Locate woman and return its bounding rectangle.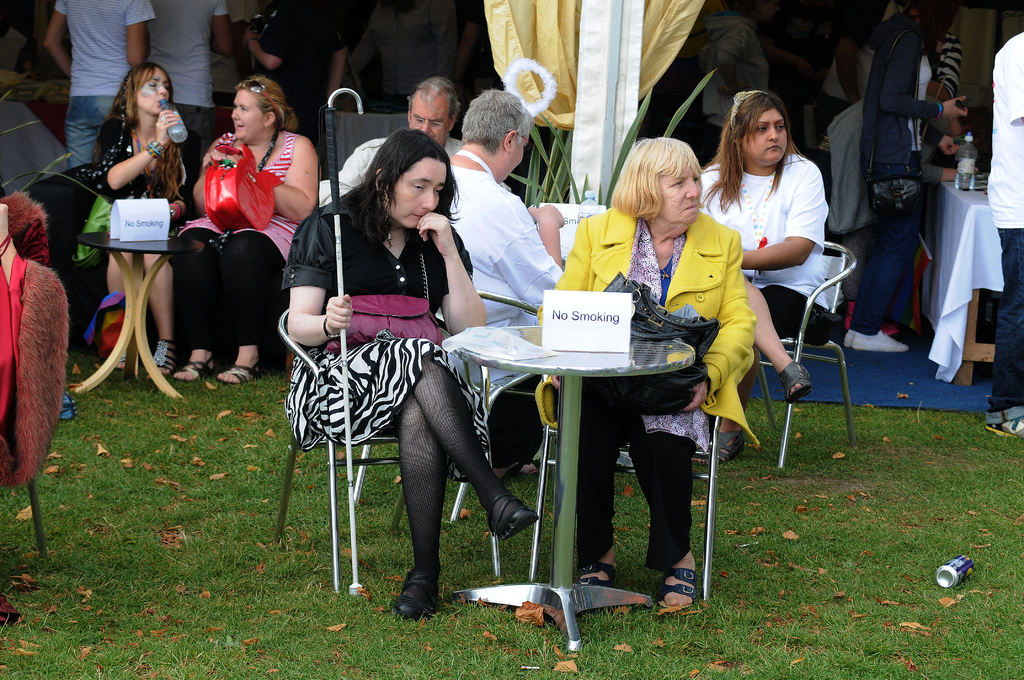
[left=699, top=94, right=834, bottom=465].
